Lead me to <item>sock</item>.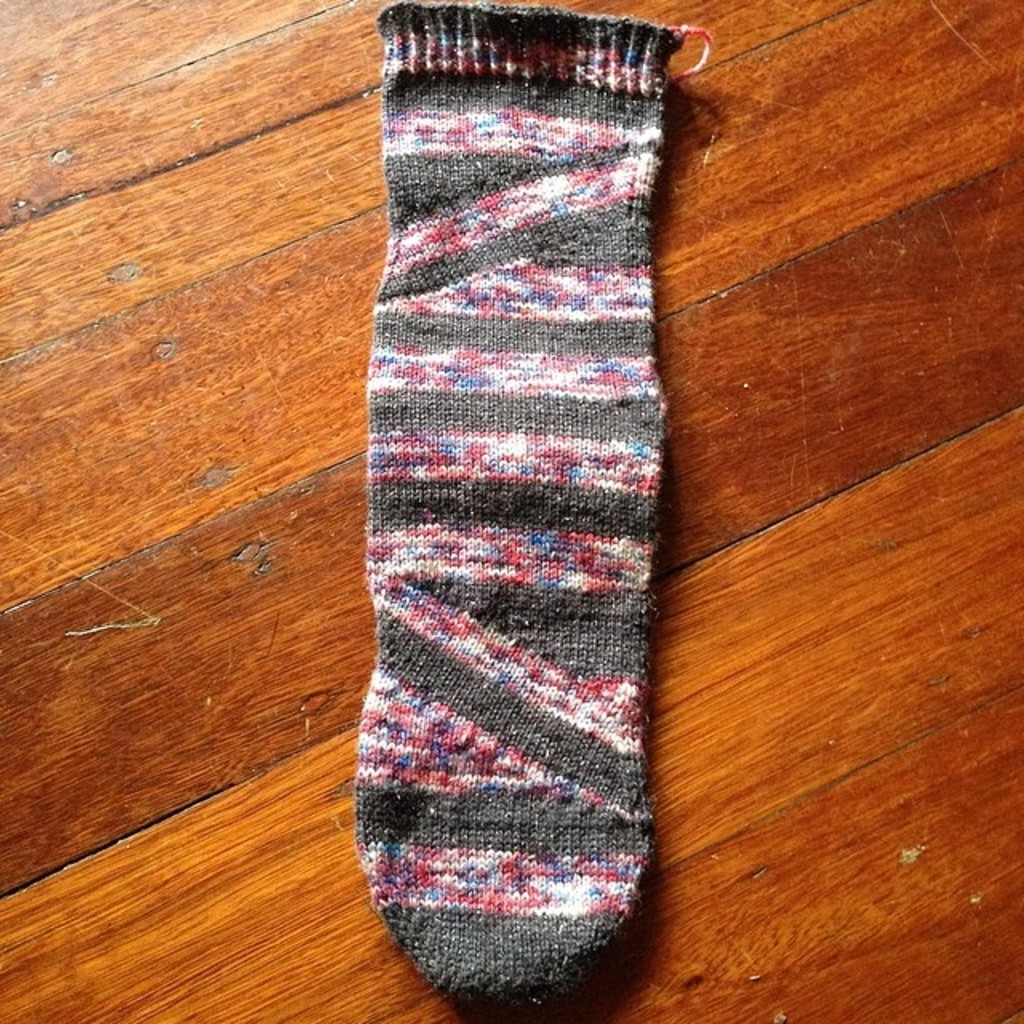
Lead to locate(357, 2, 718, 1022).
